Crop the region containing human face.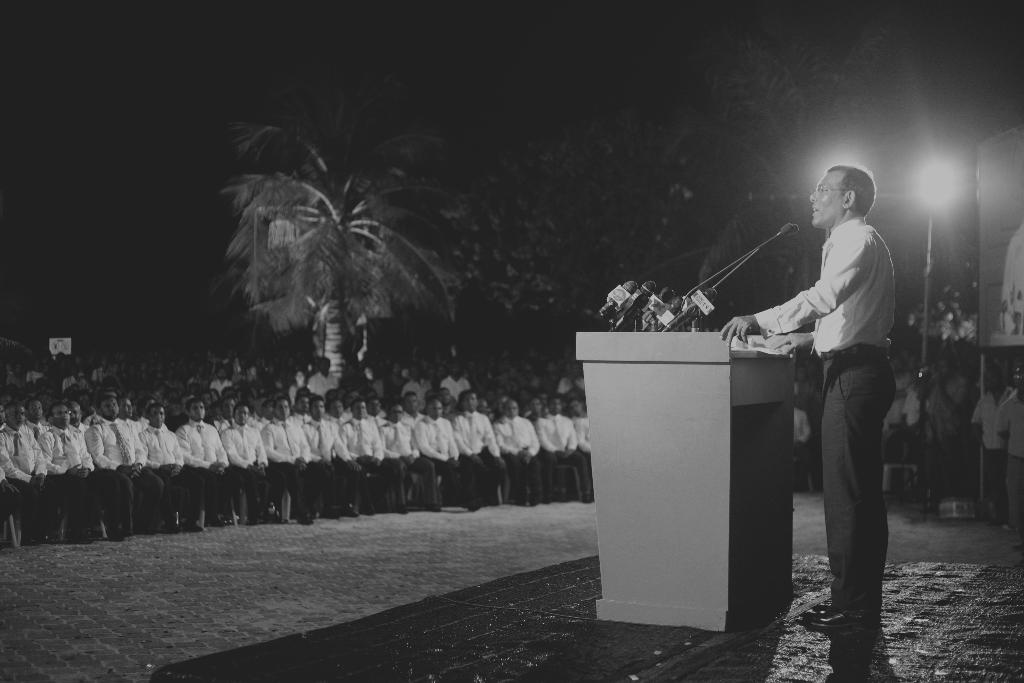
Crop region: 430 400 443 419.
